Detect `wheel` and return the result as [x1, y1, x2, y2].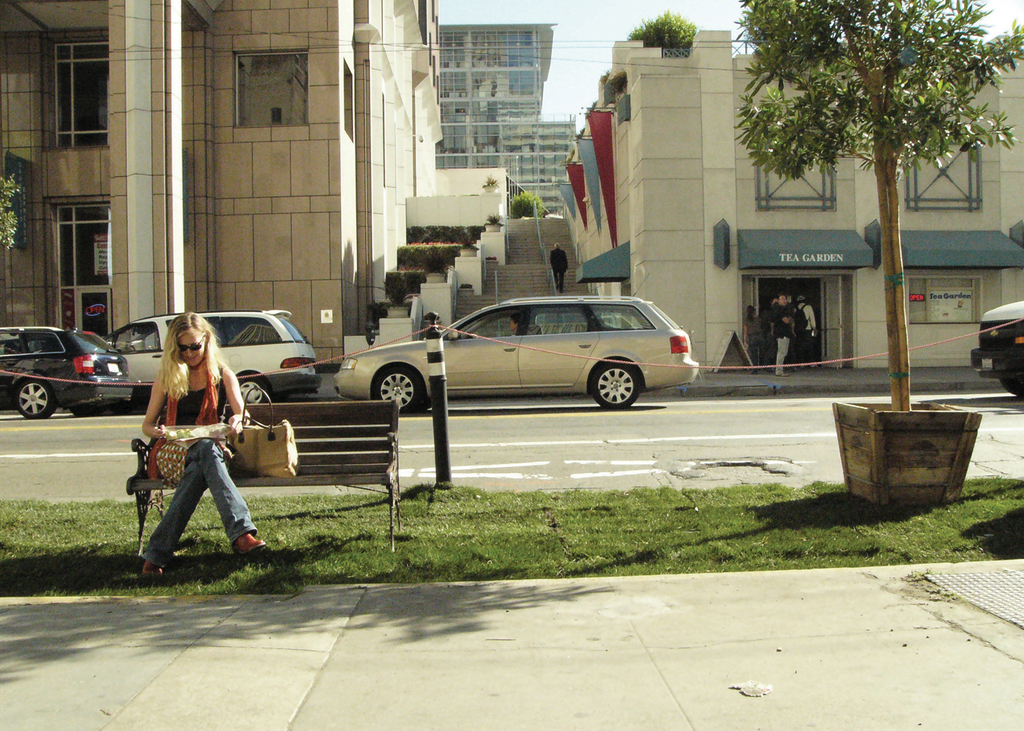
[375, 368, 421, 412].
